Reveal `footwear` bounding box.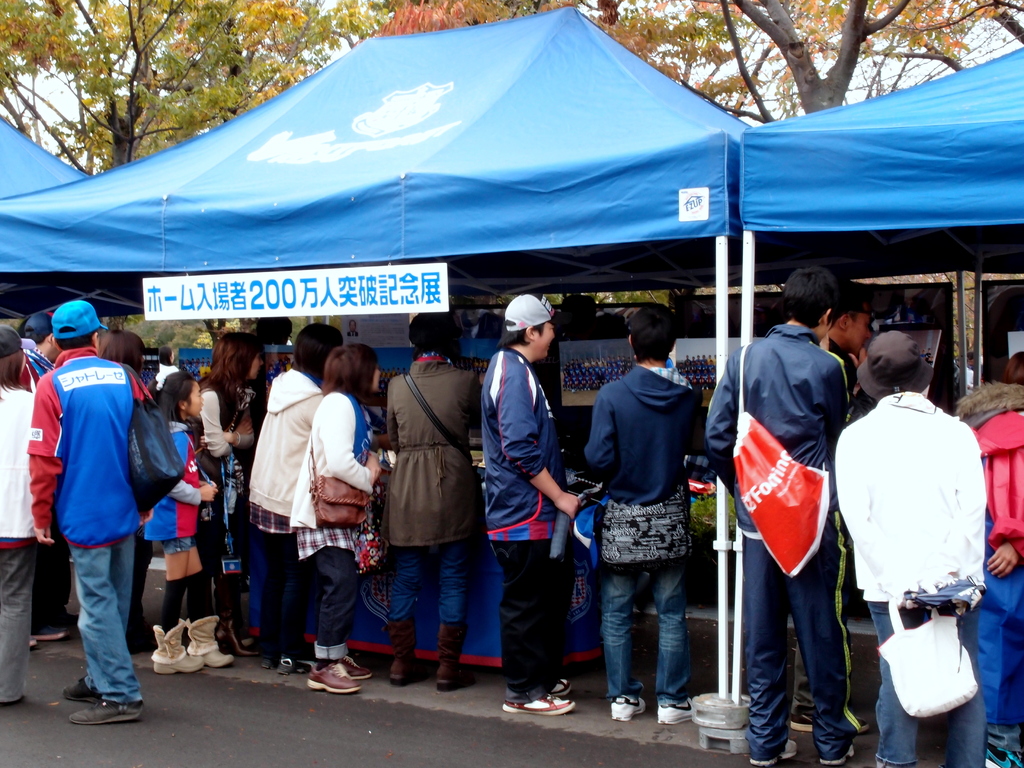
Revealed: bbox(188, 613, 237, 669).
